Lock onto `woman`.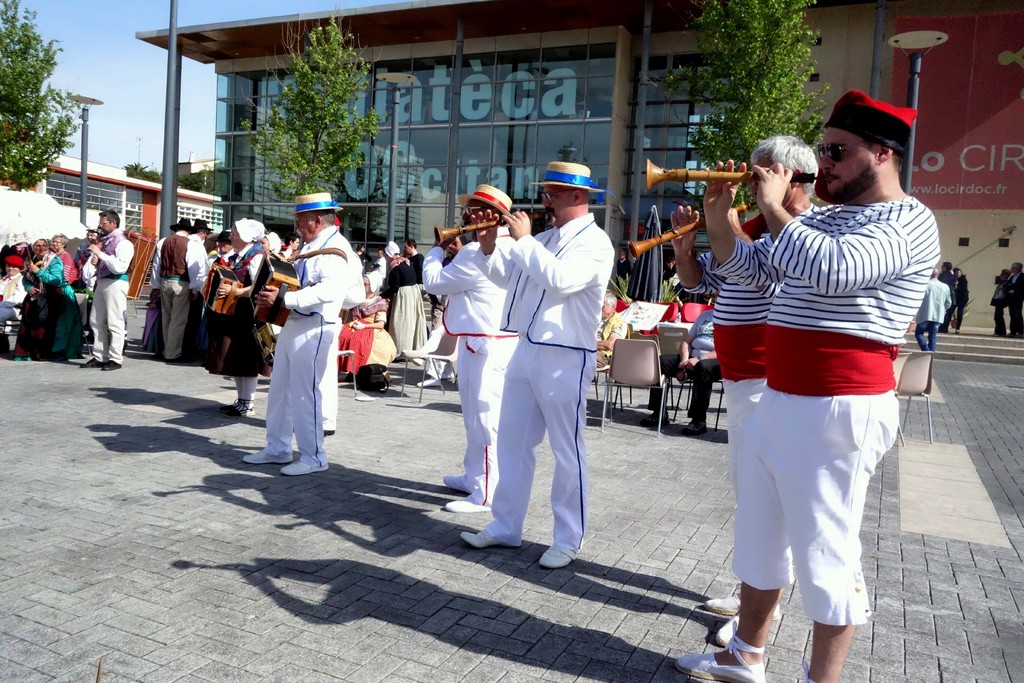
Locked: l=212, t=219, r=271, b=425.
